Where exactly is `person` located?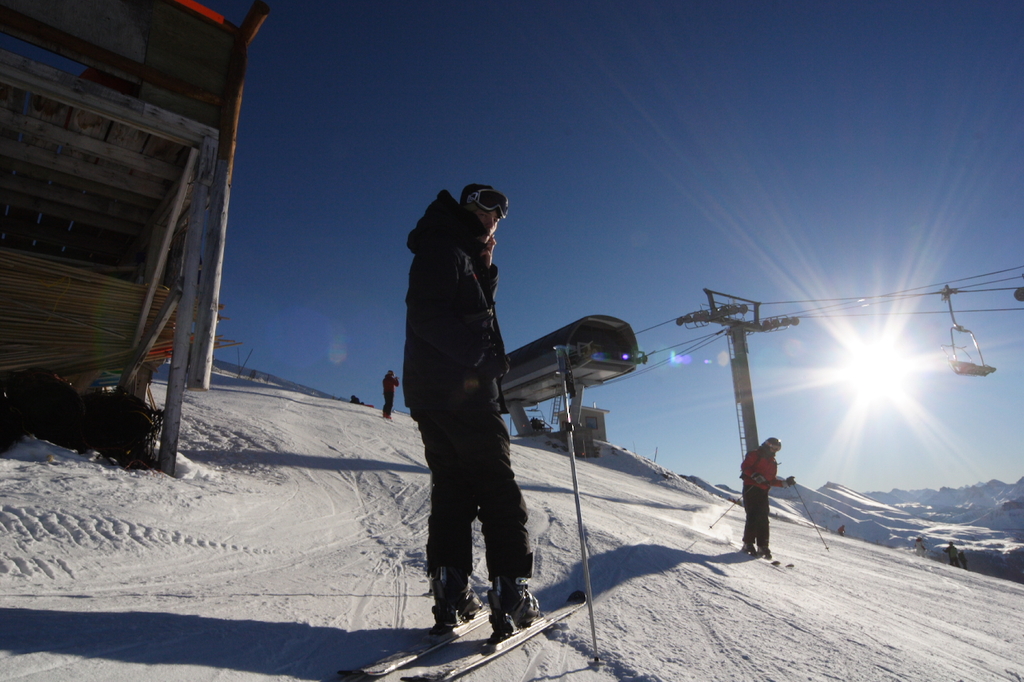
Its bounding box is (x1=380, y1=369, x2=398, y2=420).
